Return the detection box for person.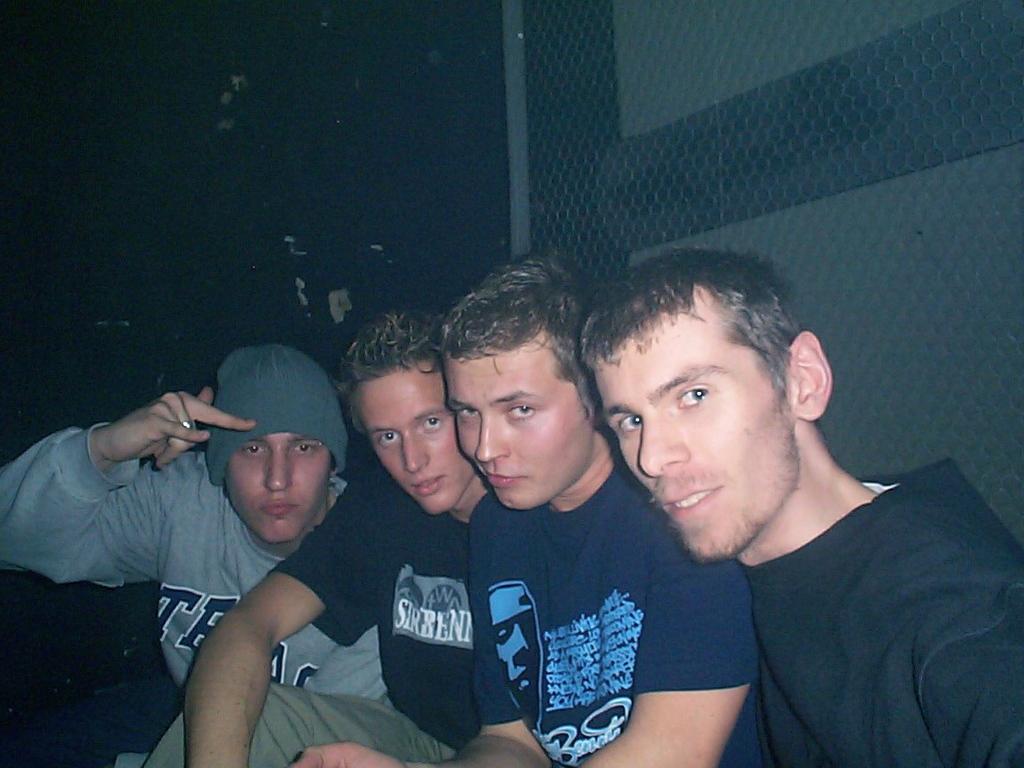
<bbox>140, 308, 494, 767</bbox>.
